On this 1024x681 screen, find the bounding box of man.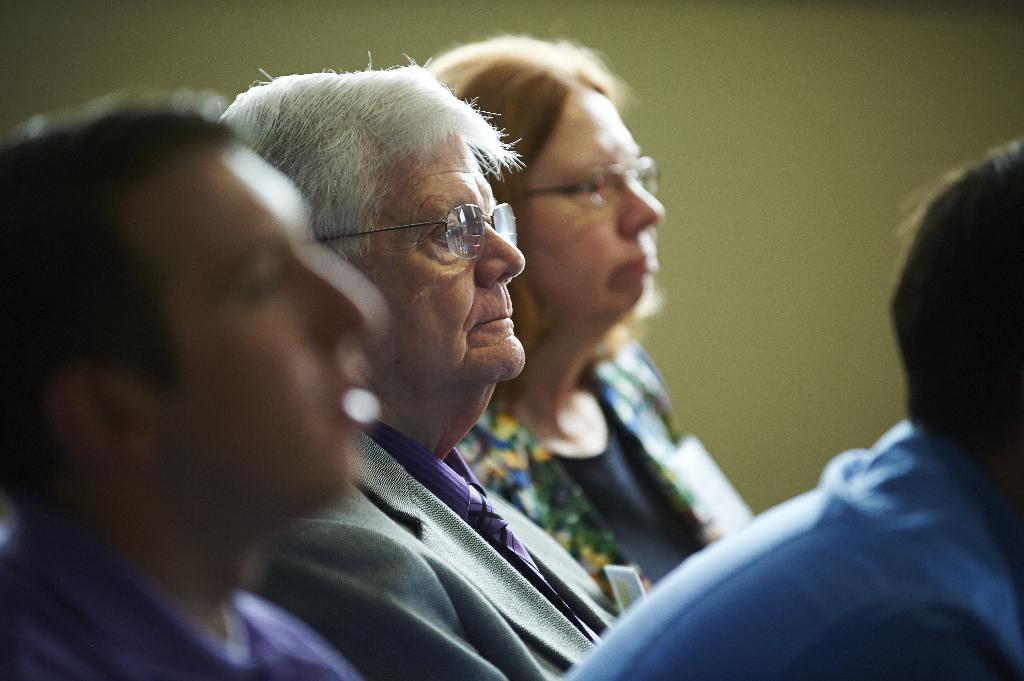
Bounding box: [556, 135, 1023, 680].
